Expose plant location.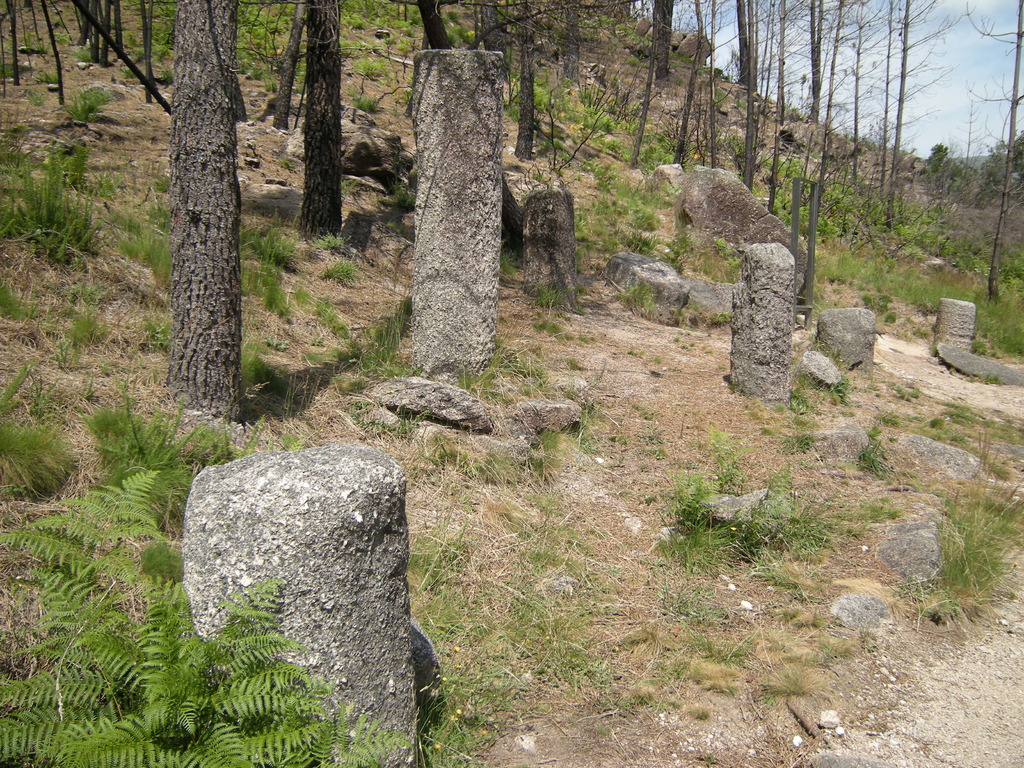
Exposed at <box>4,119,128,271</box>.
